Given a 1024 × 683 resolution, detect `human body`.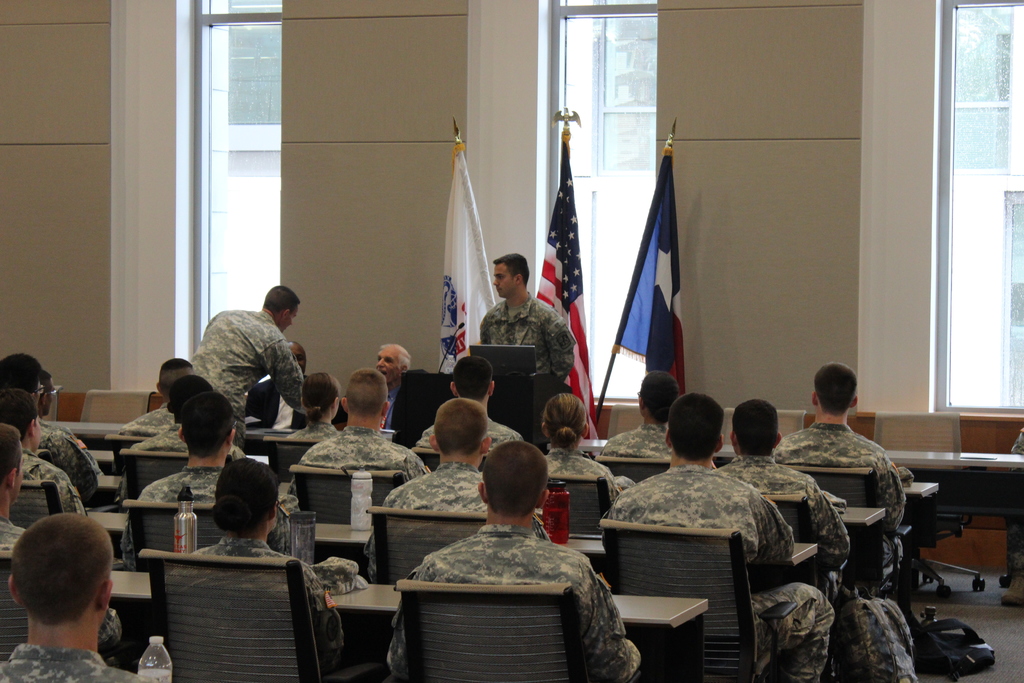
Rect(390, 526, 641, 682).
